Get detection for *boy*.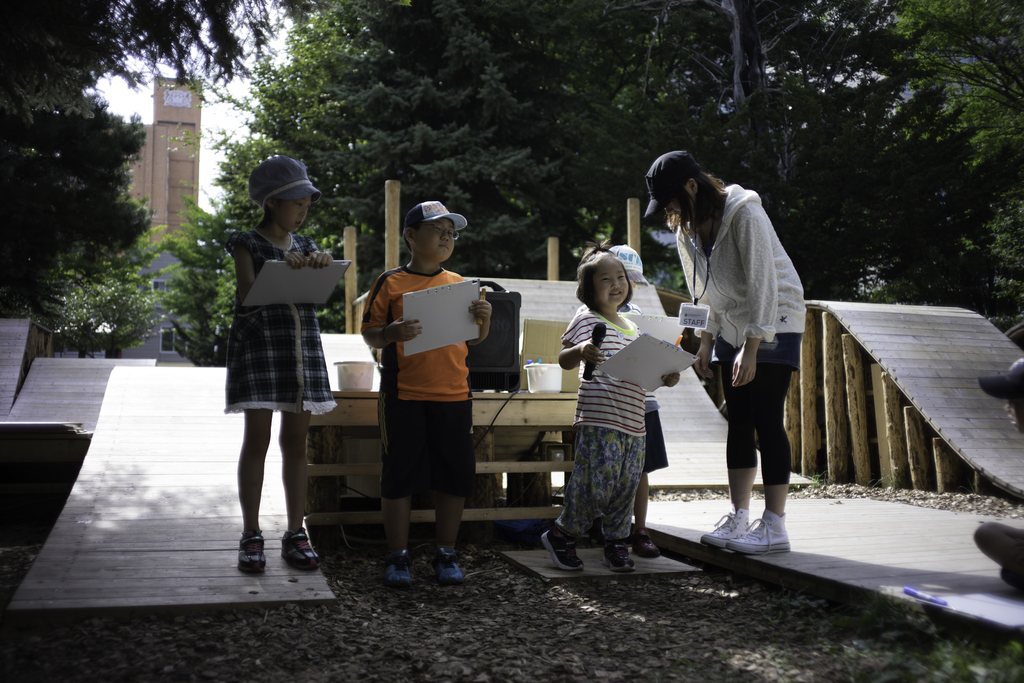
Detection: 363 200 495 588.
